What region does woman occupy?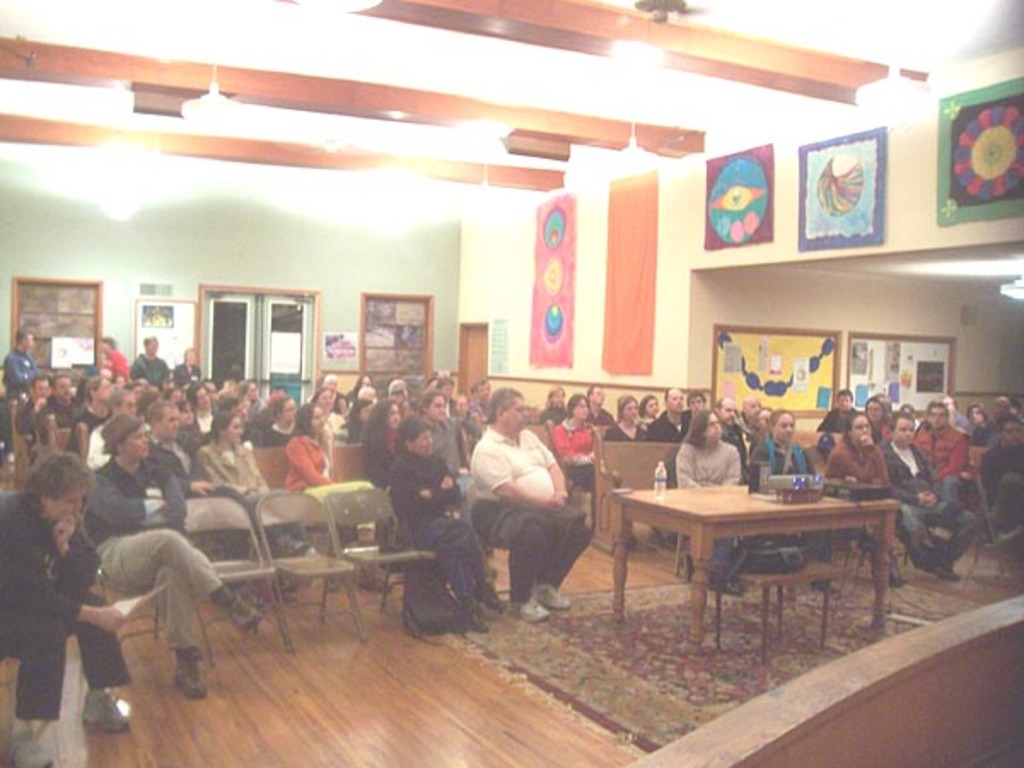
BBox(179, 384, 208, 435).
